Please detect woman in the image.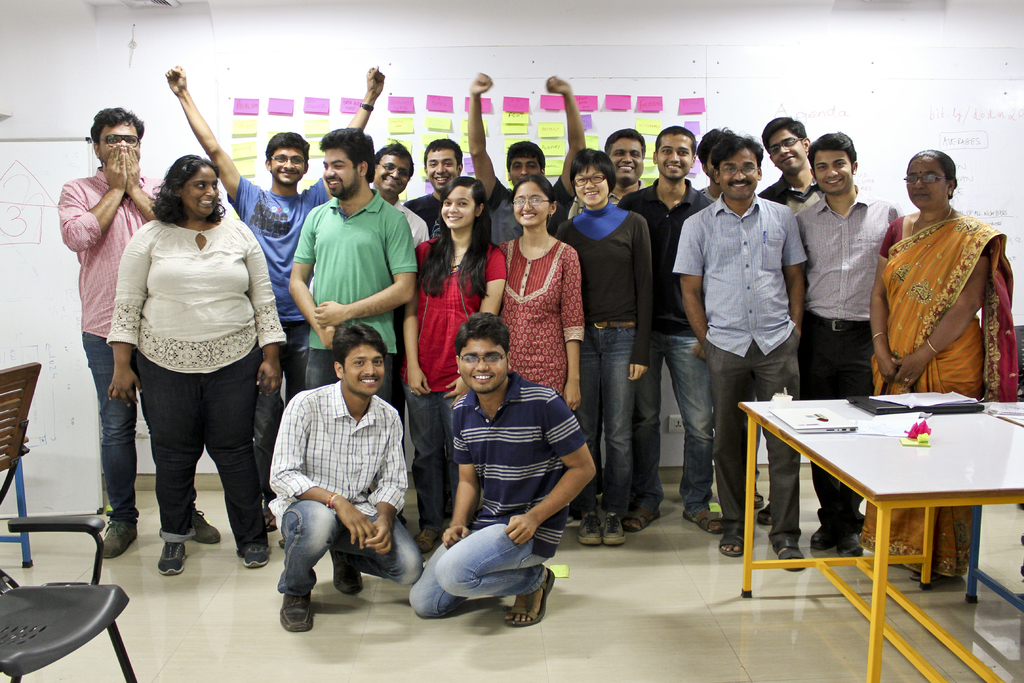
(x1=403, y1=178, x2=509, y2=559).
